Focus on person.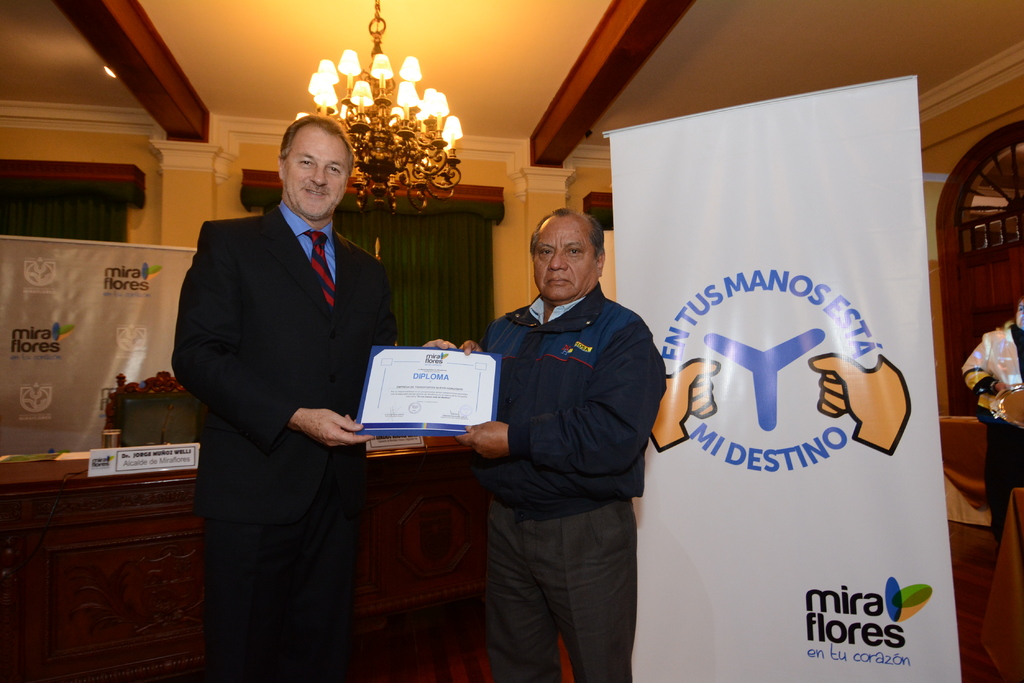
Focused at (left=457, top=183, right=668, bottom=669).
